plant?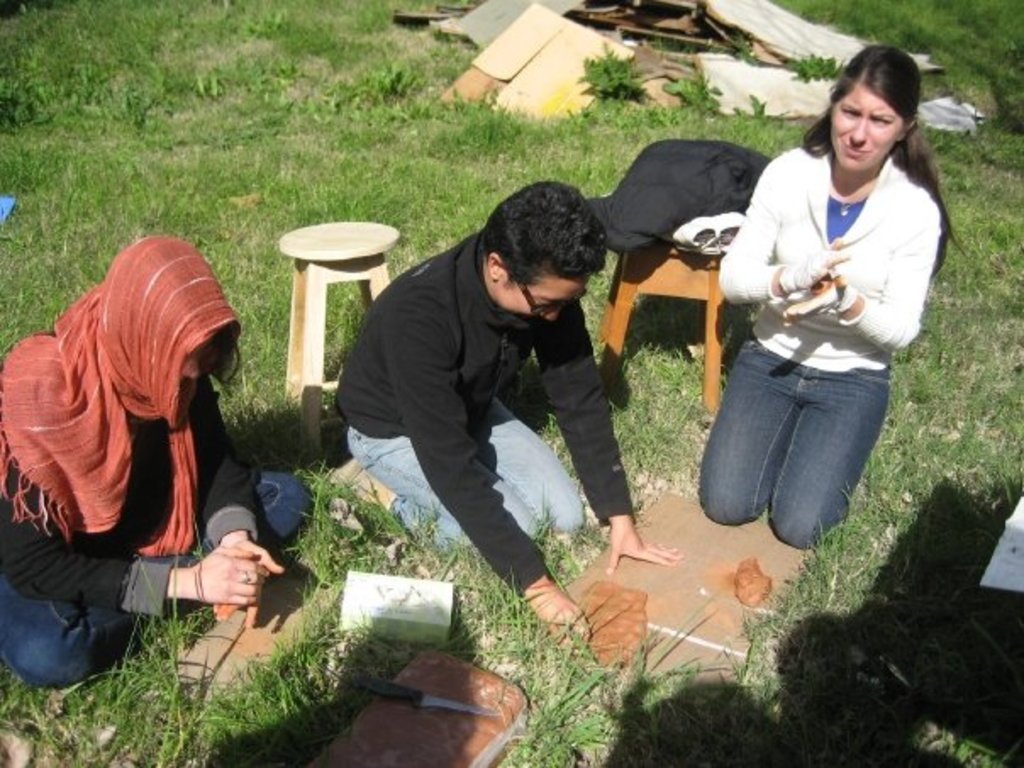
739,483,841,670
